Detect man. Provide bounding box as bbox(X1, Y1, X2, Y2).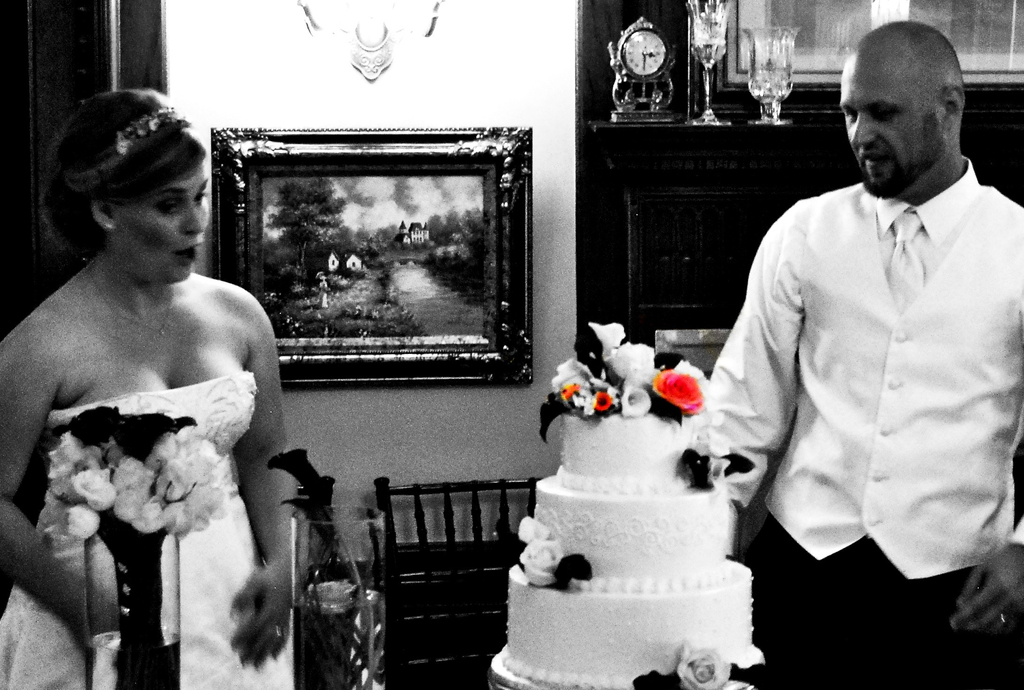
bbox(707, 4, 1015, 659).
